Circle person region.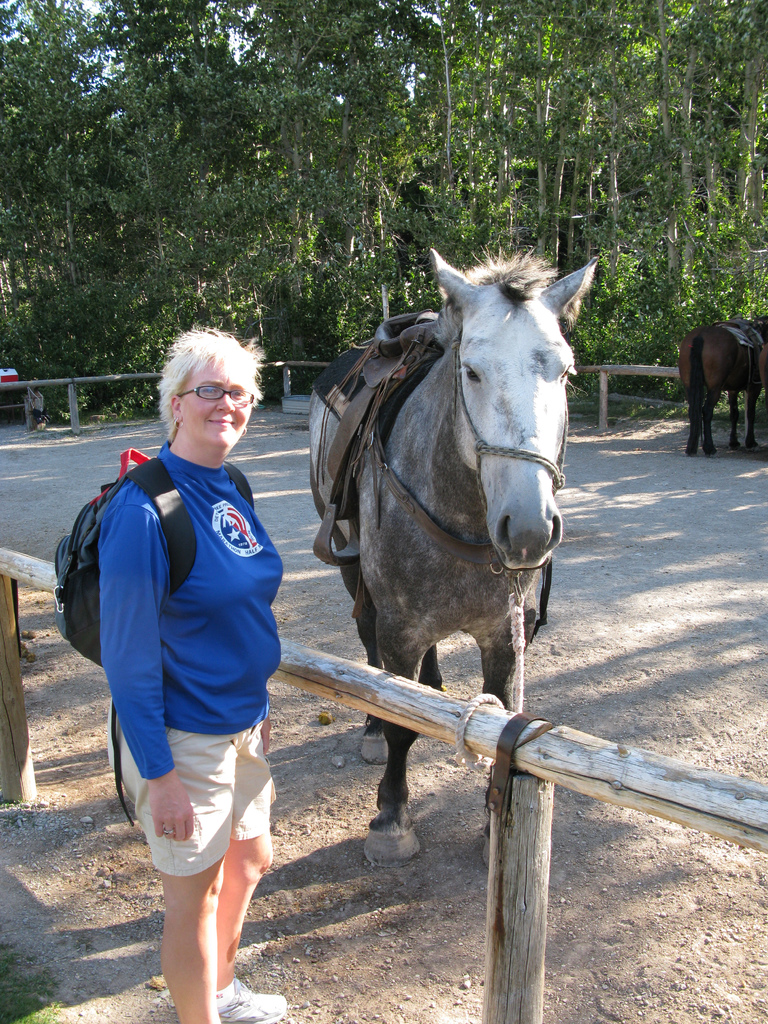
Region: select_region(95, 332, 291, 1023).
